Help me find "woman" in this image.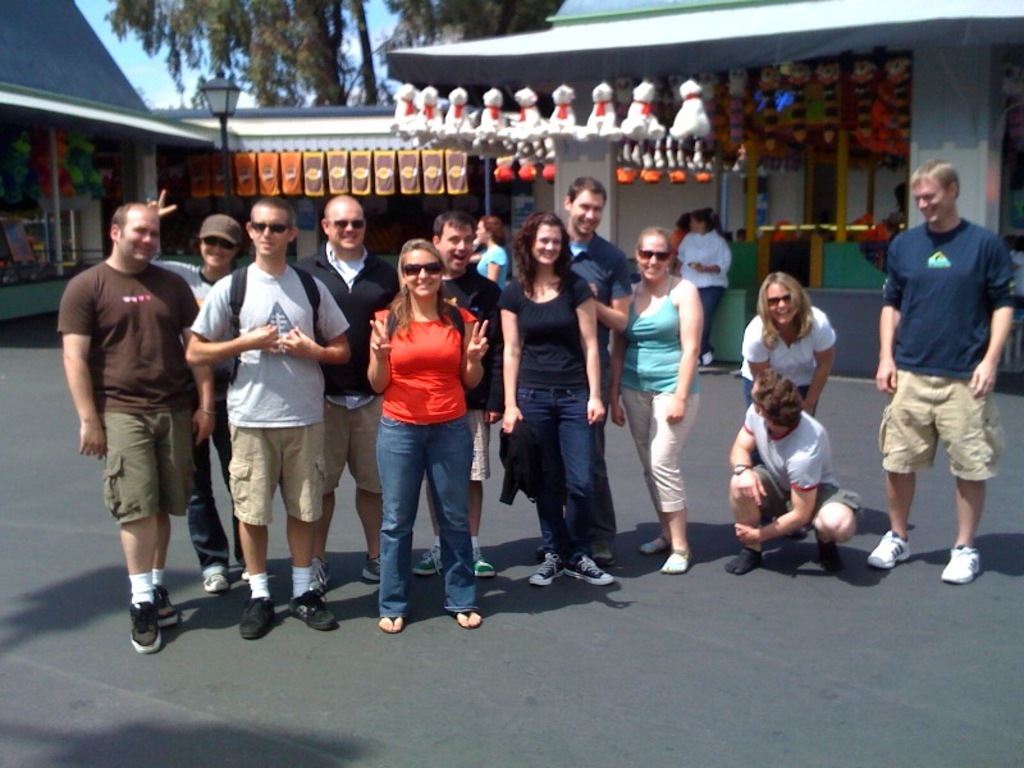
Found it: crop(742, 269, 831, 536).
